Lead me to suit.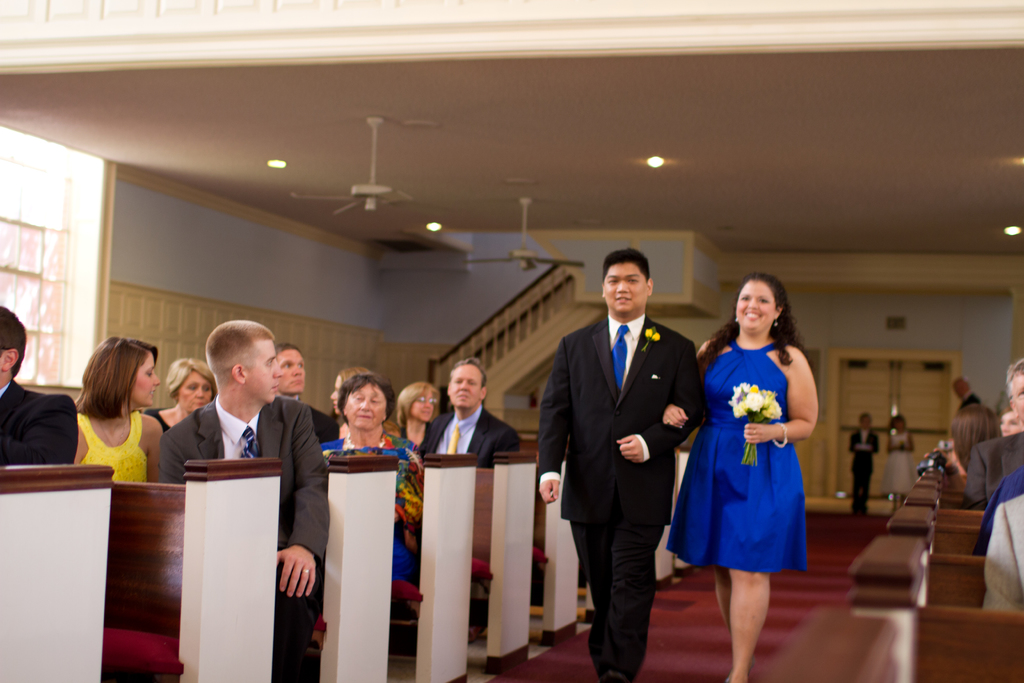
Lead to Rect(156, 394, 325, 682).
